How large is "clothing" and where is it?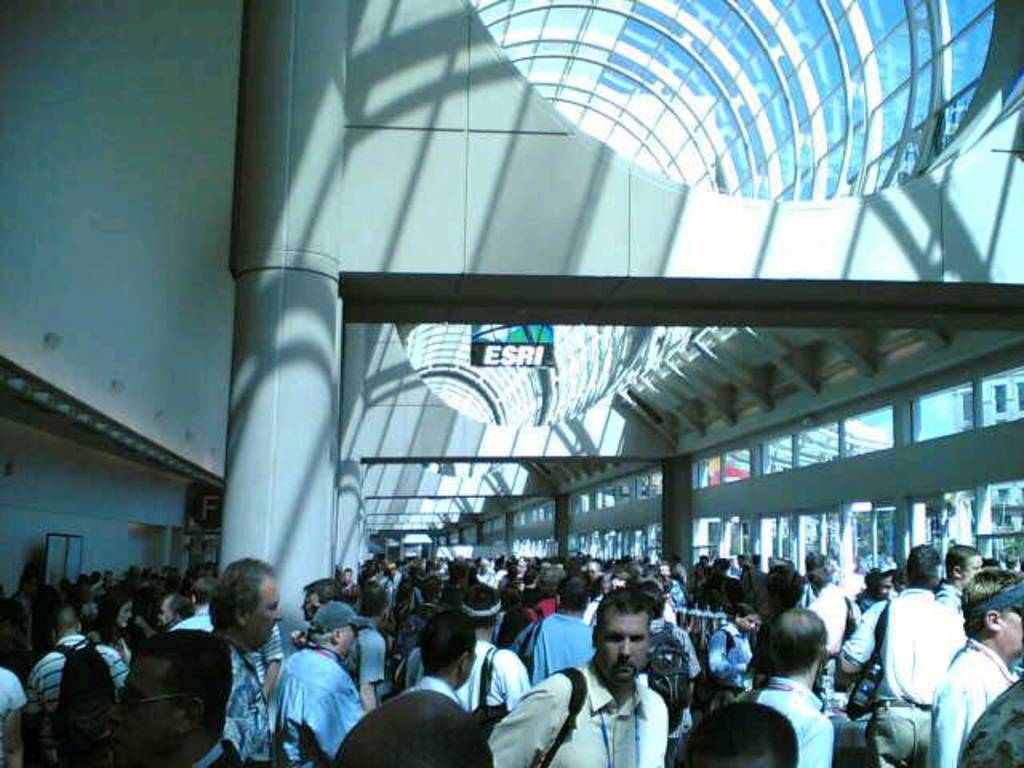
Bounding box: <bbox>248, 642, 350, 755</bbox>.
